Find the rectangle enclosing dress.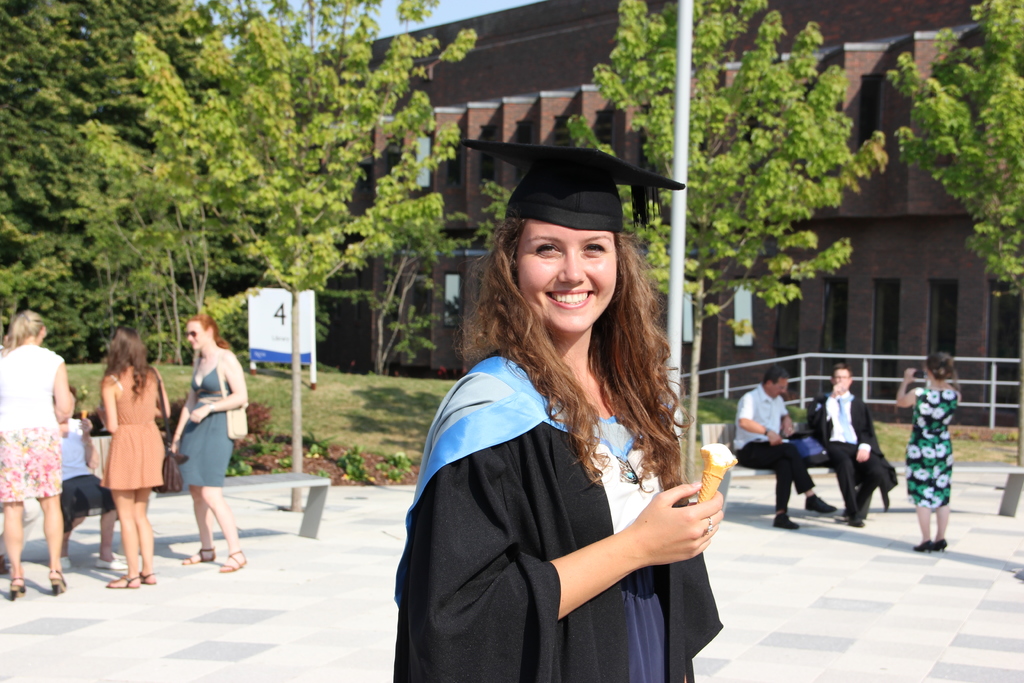
bbox=[903, 384, 963, 511].
